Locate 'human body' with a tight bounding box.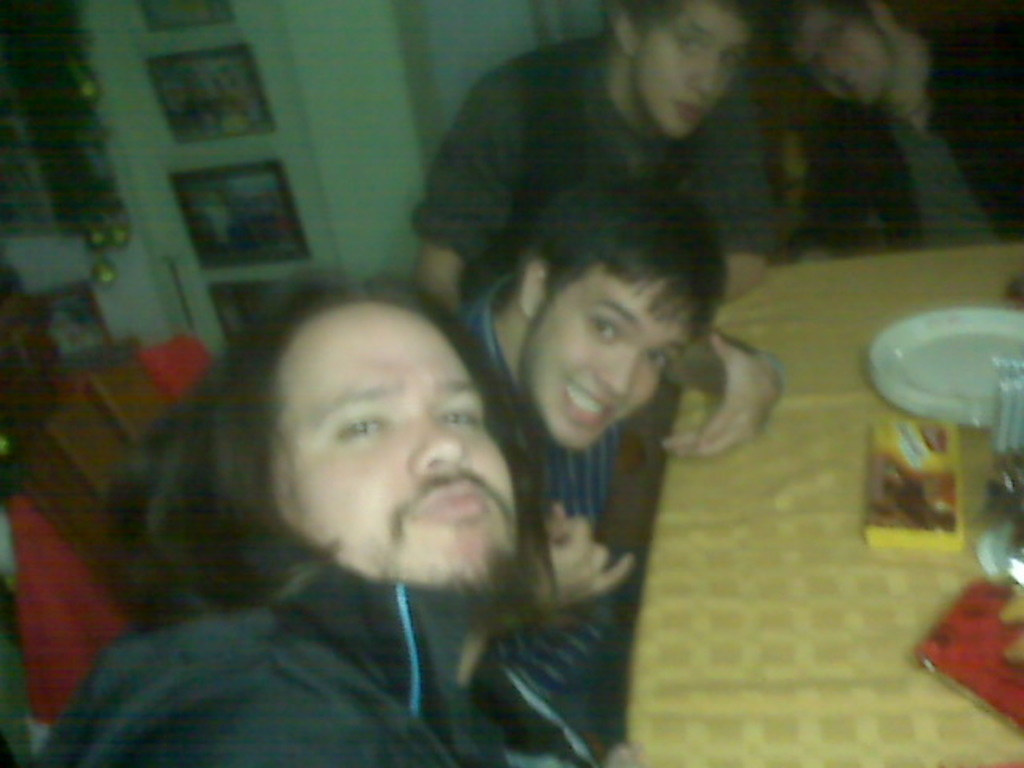
select_region(808, 24, 1022, 250).
